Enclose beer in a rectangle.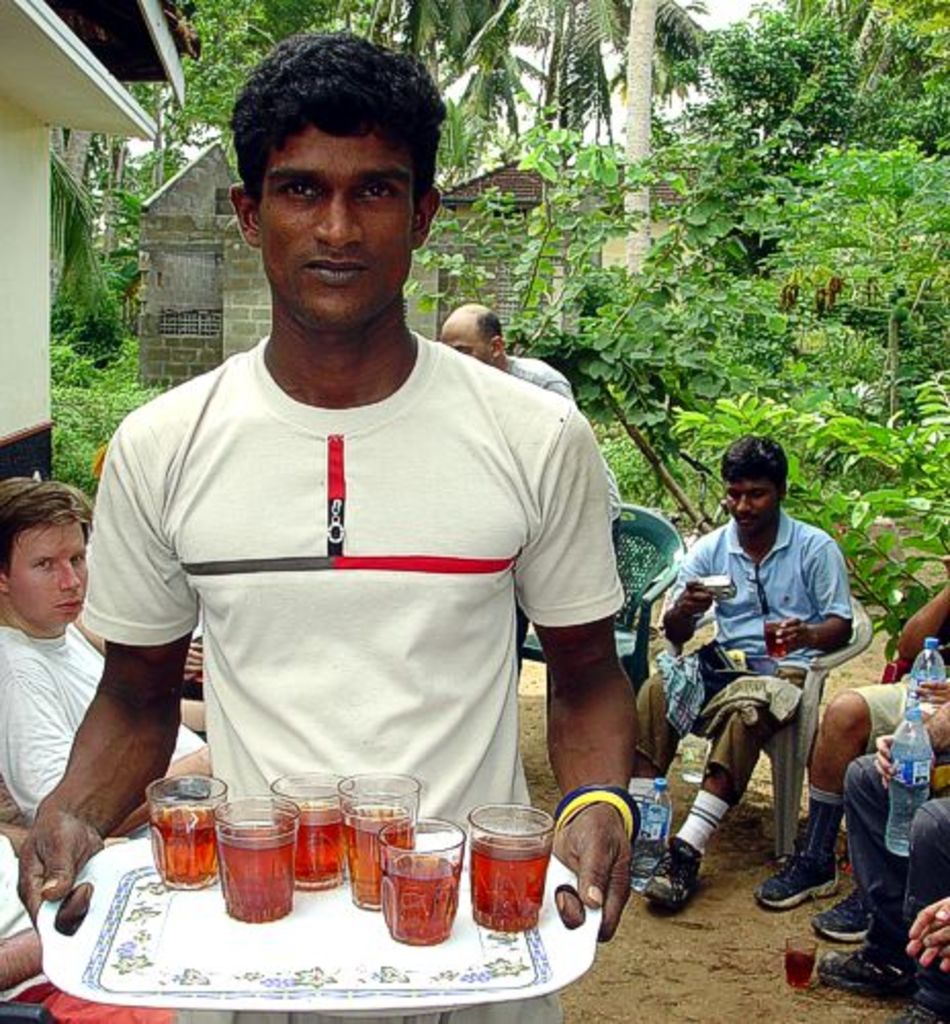
bbox(213, 791, 313, 922).
